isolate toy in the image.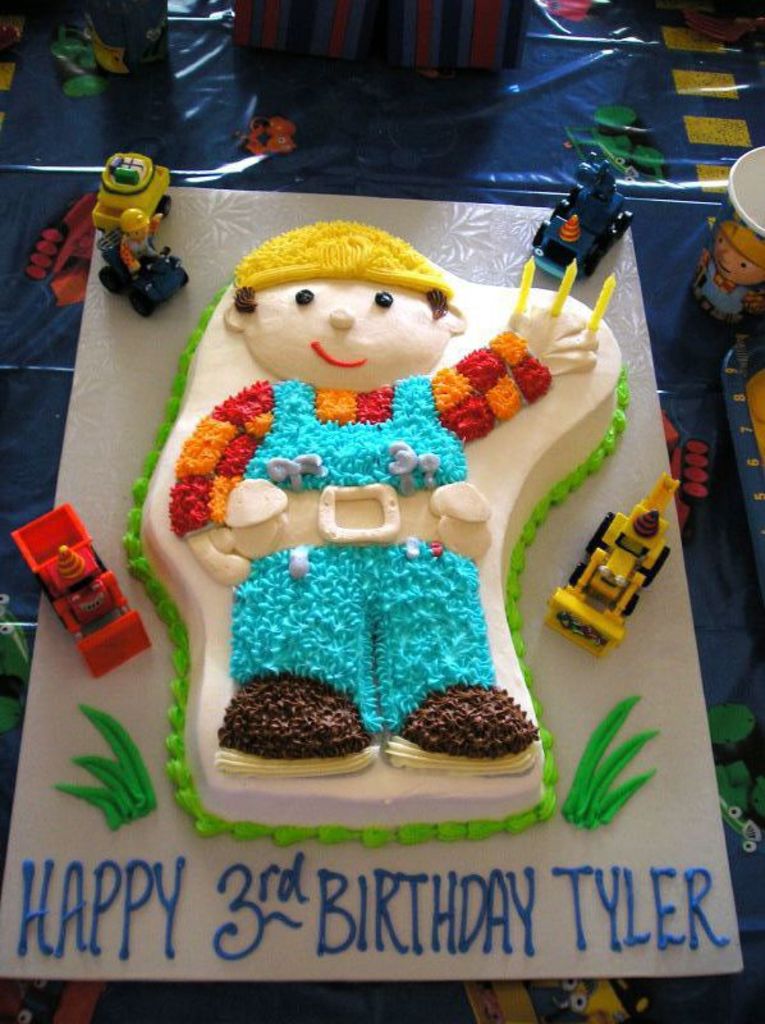
Isolated region: bbox(27, 193, 101, 307).
